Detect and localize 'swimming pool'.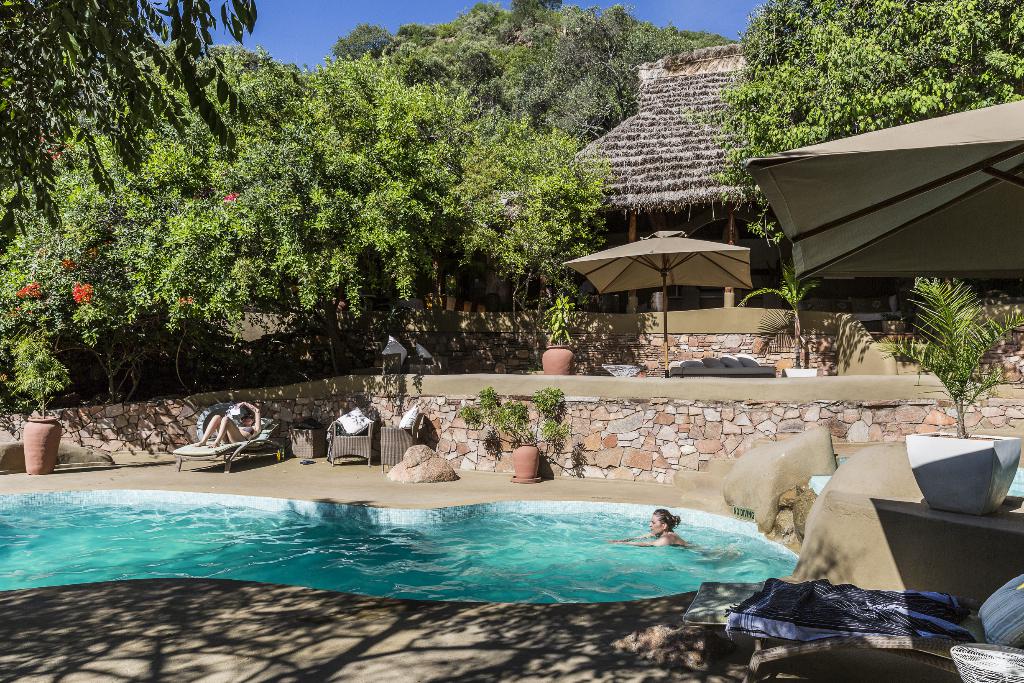
Localized at bbox(0, 490, 801, 604).
